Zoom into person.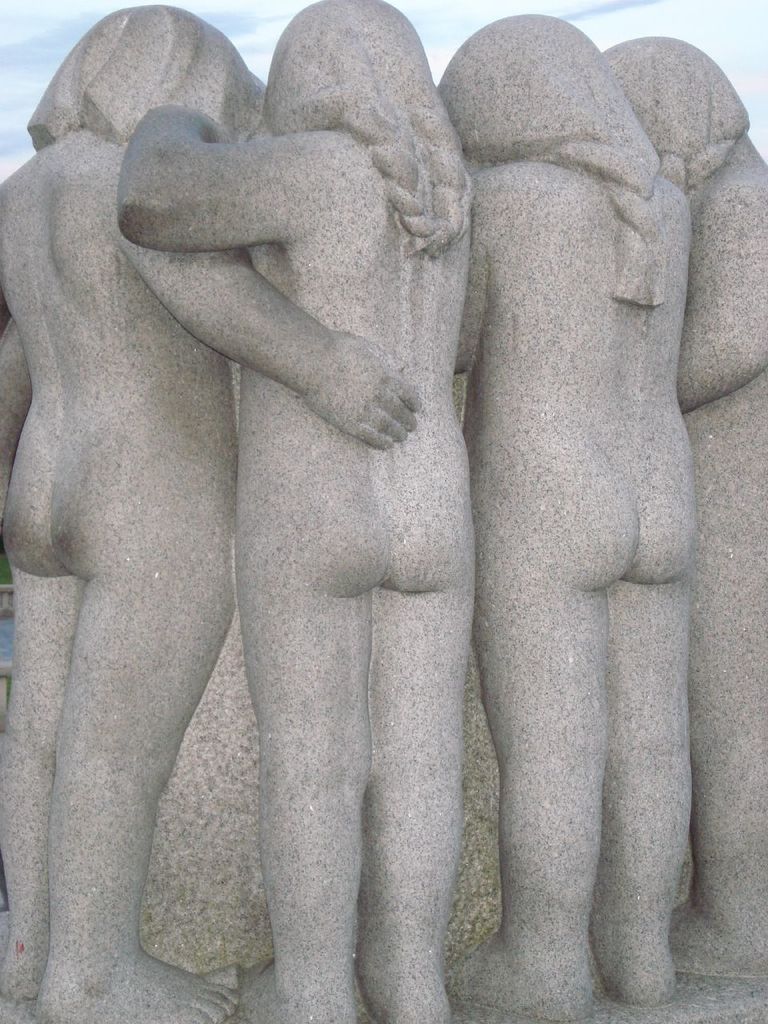
Zoom target: box(242, 0, 470, 1023).
